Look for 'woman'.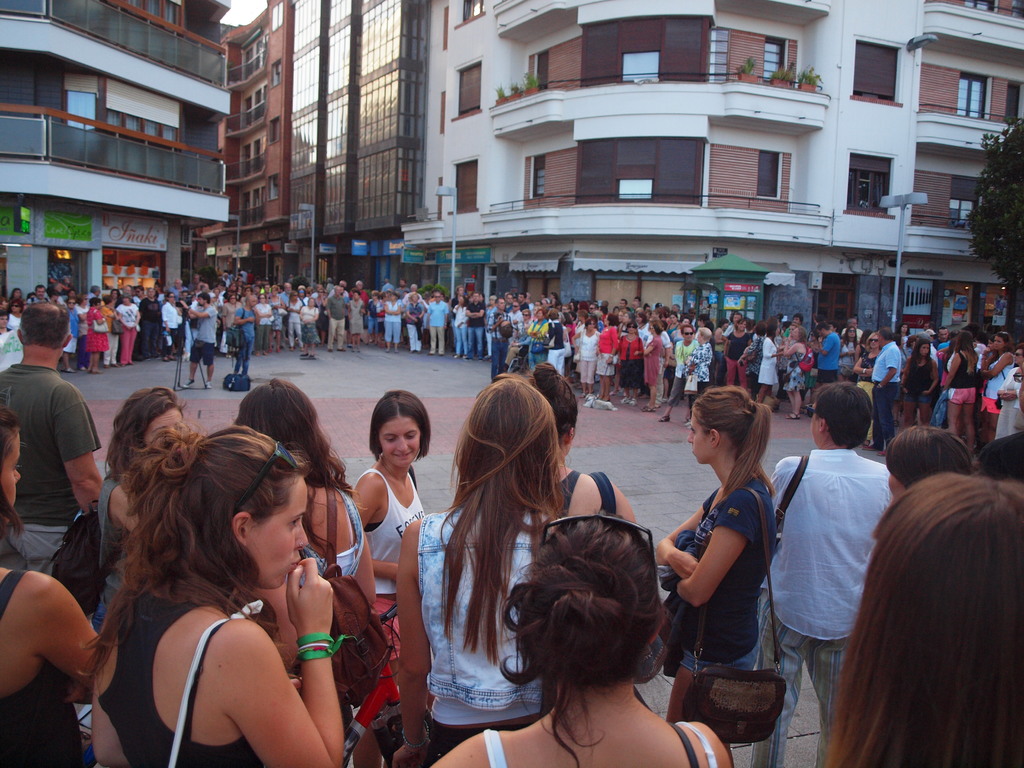
Found: [646,387,784,732].
